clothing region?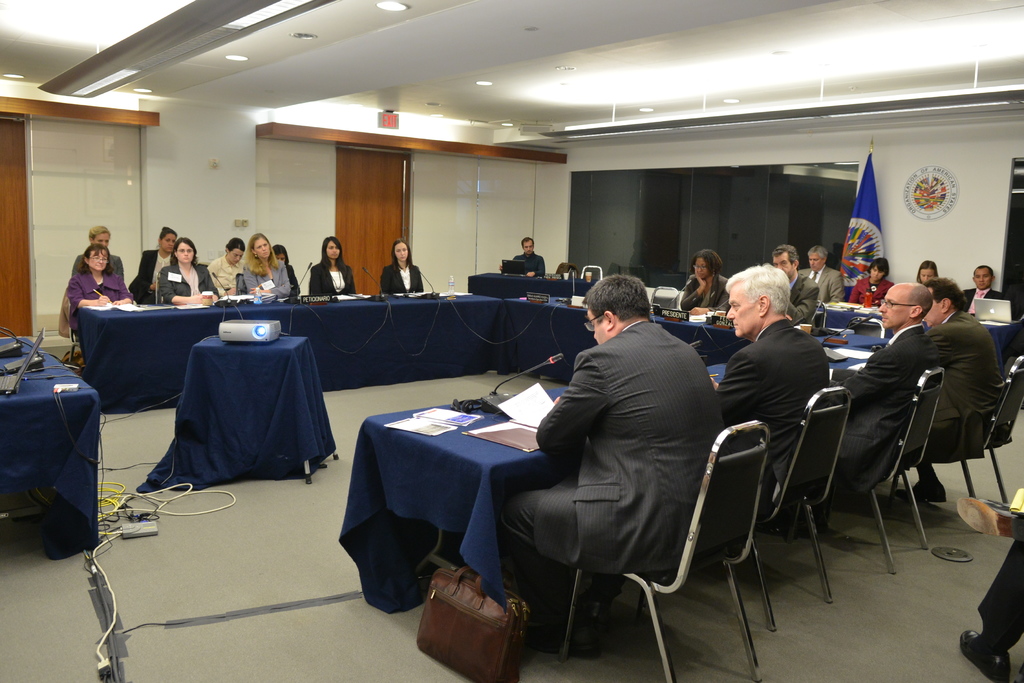
<region>922, 308, 1007, 477</region>
